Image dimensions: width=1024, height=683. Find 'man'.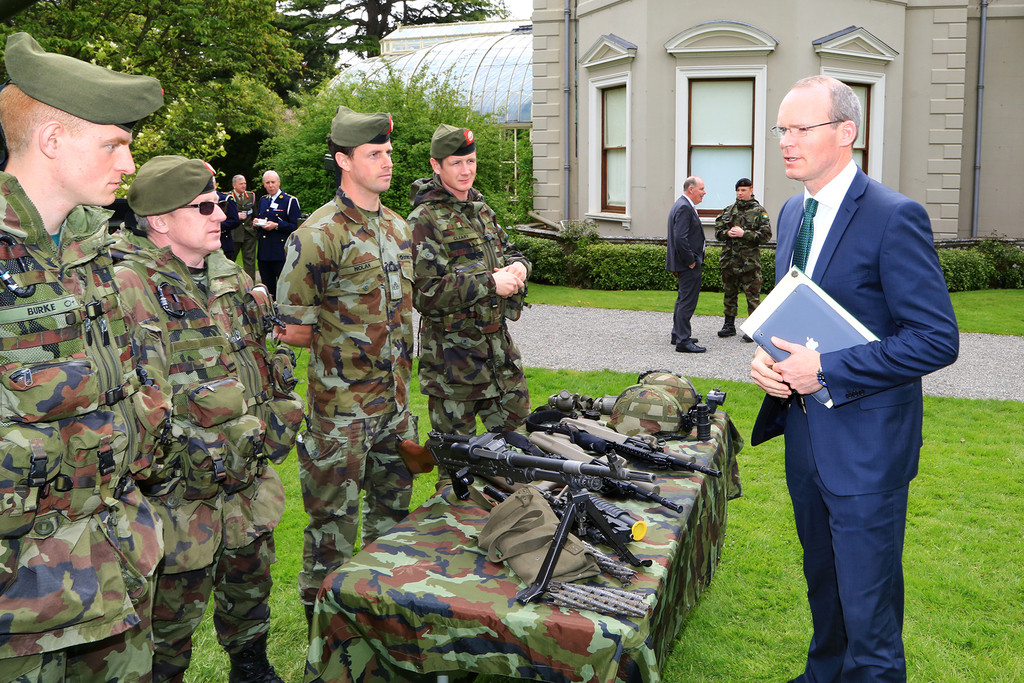
[106, 155, 310, 682].
